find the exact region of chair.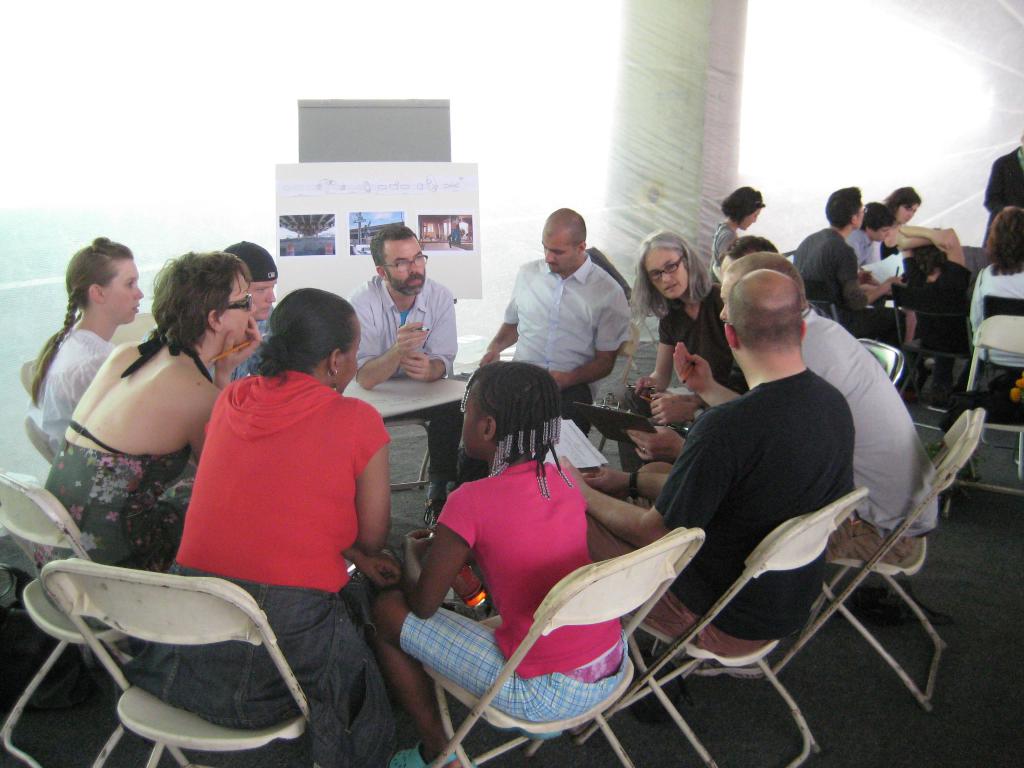
Exact region: [851,337,908,396].
